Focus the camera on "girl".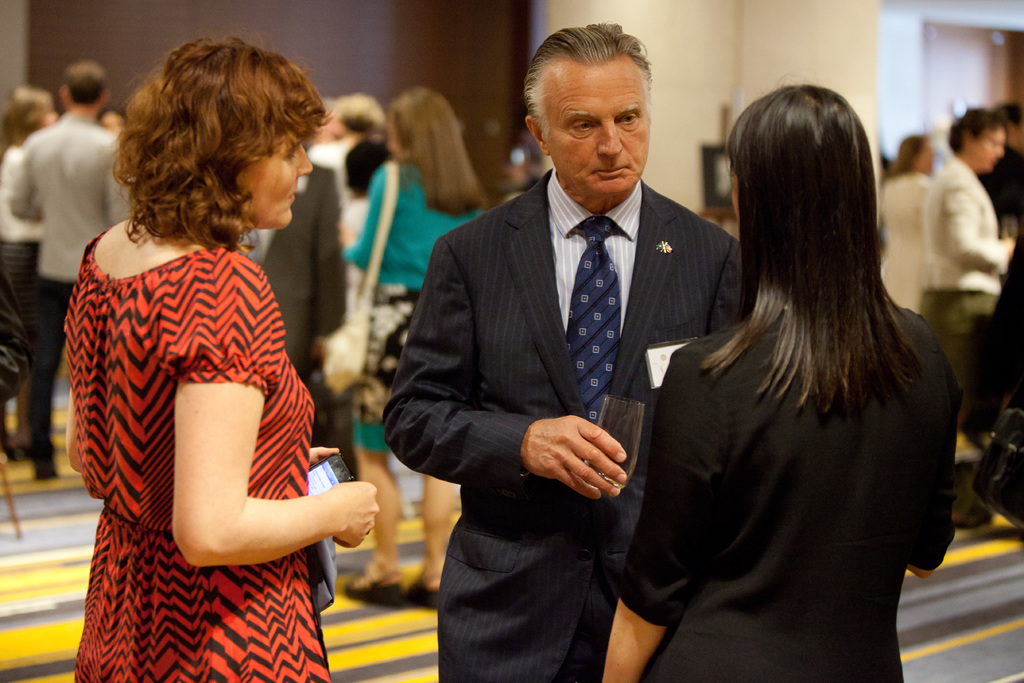
Focus region: BBox(0, 83, 51, 465).
